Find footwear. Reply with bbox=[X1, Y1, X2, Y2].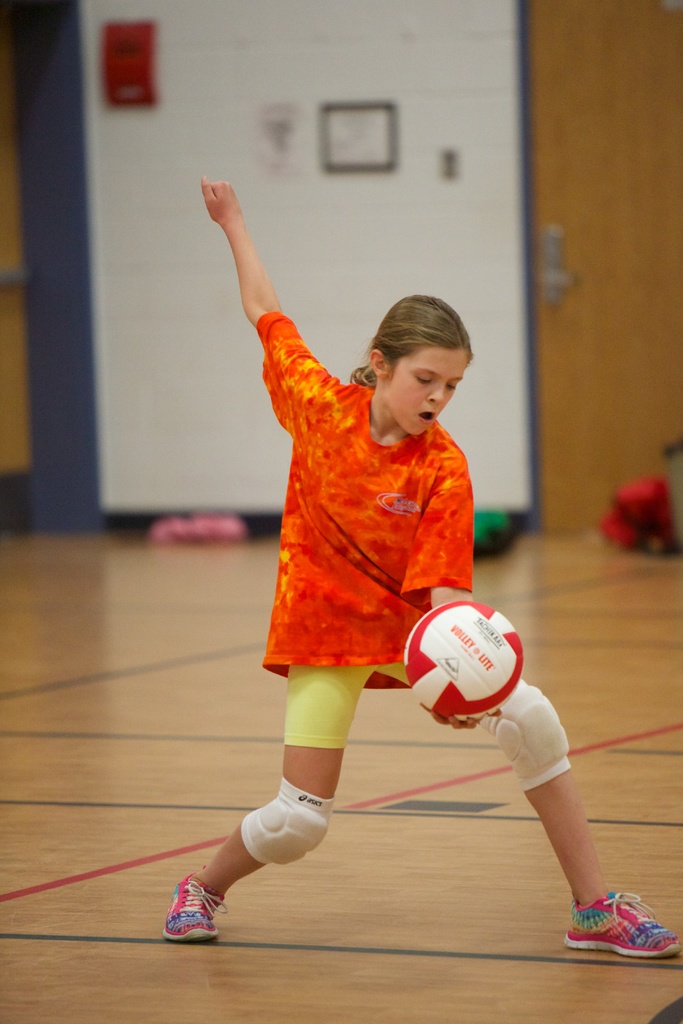
bbox=[164, 868, 234, 945].
